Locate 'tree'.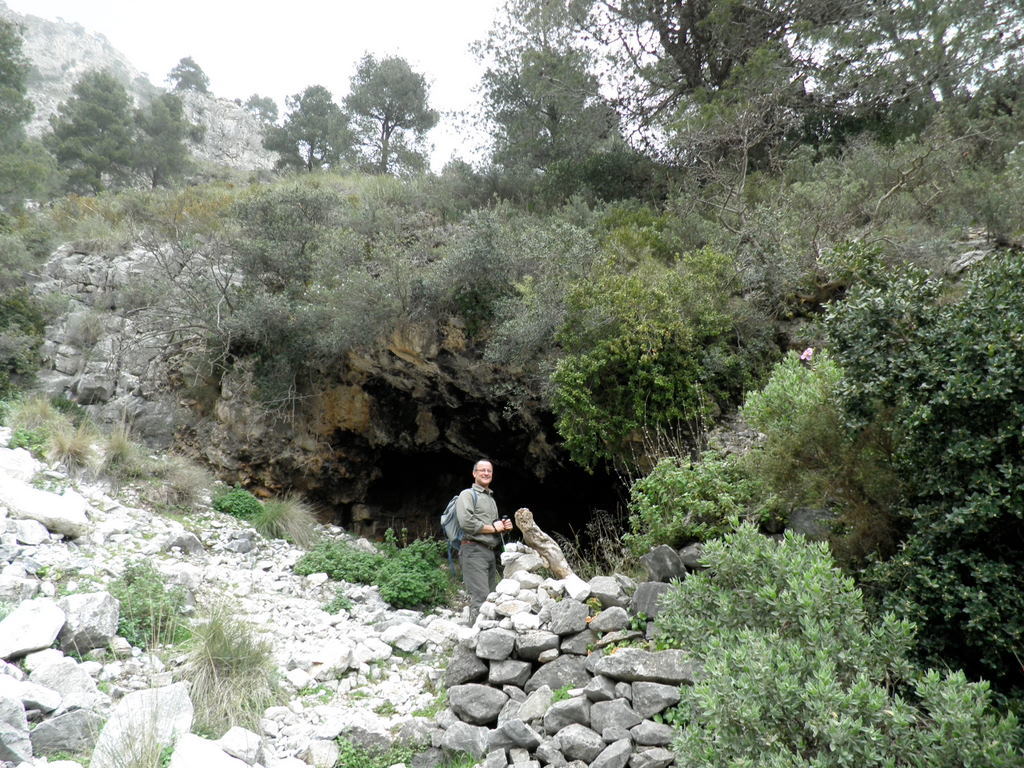
Bounding box: rect(282, 85, 354, 177).
